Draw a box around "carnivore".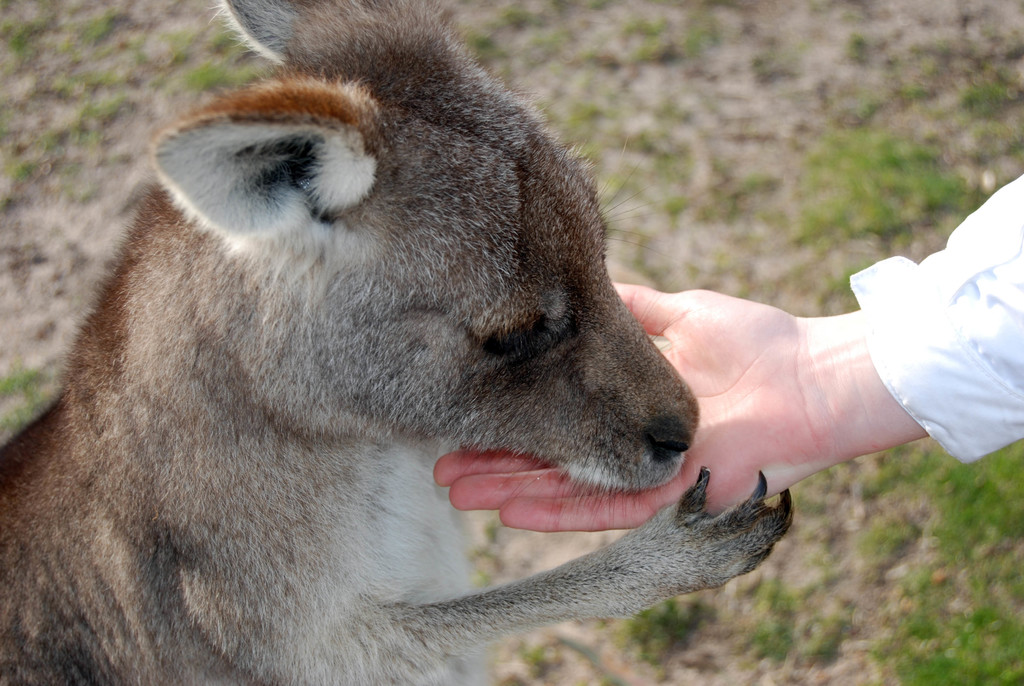
[0,0,800,685].
